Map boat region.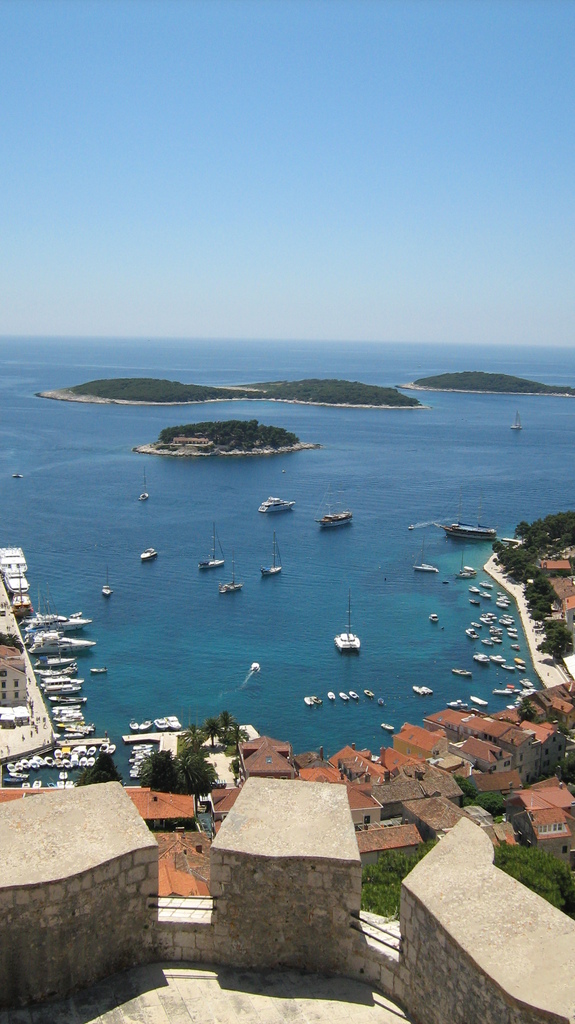
Mapped to bbox(449, 698, 467, 707).
